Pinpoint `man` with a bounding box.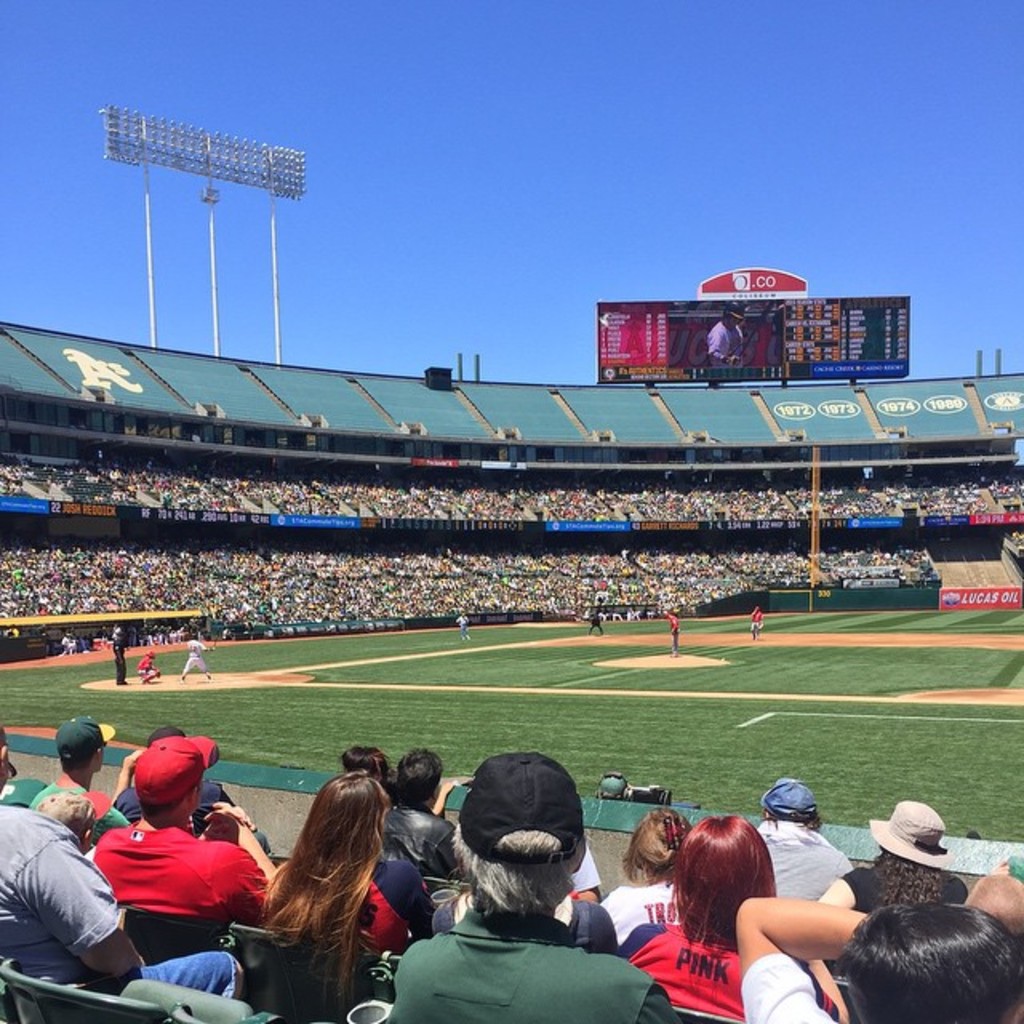
pyautogui.locateOnScreen(0, 734, 259, 1000).
